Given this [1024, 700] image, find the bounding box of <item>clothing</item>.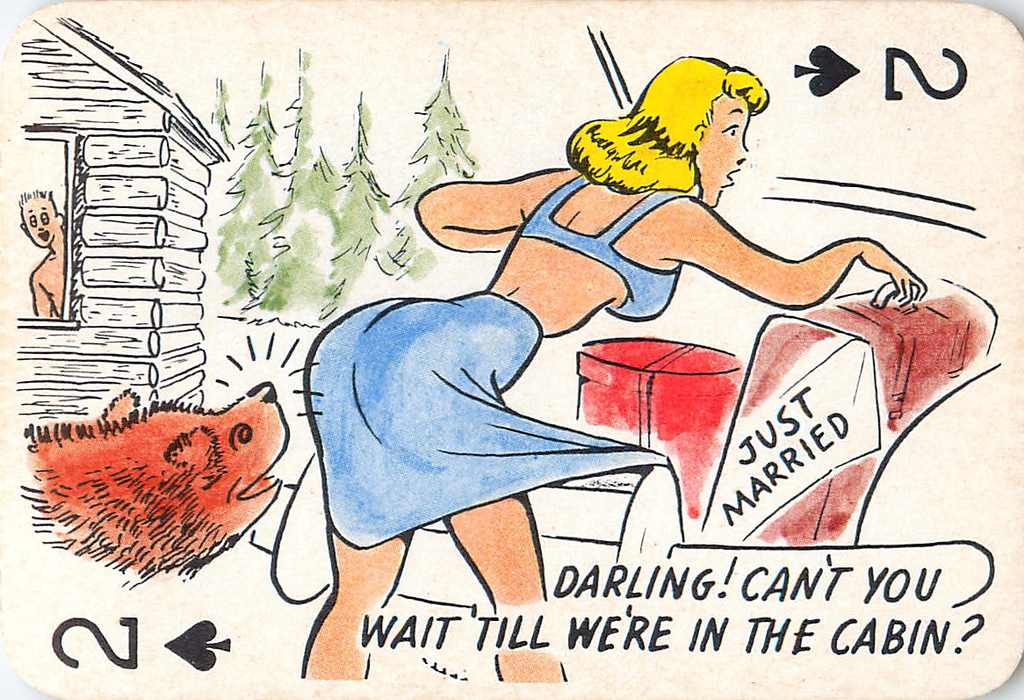
bbox=[300, 175, 687, 548].
